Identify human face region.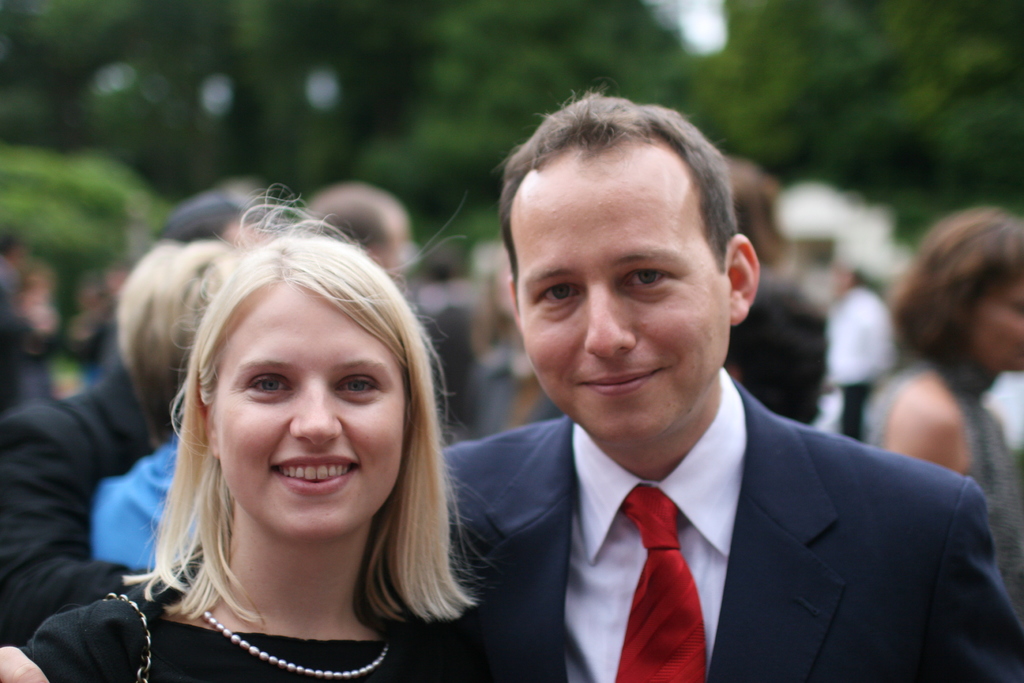
Region: 509, 162, 729, 448.
